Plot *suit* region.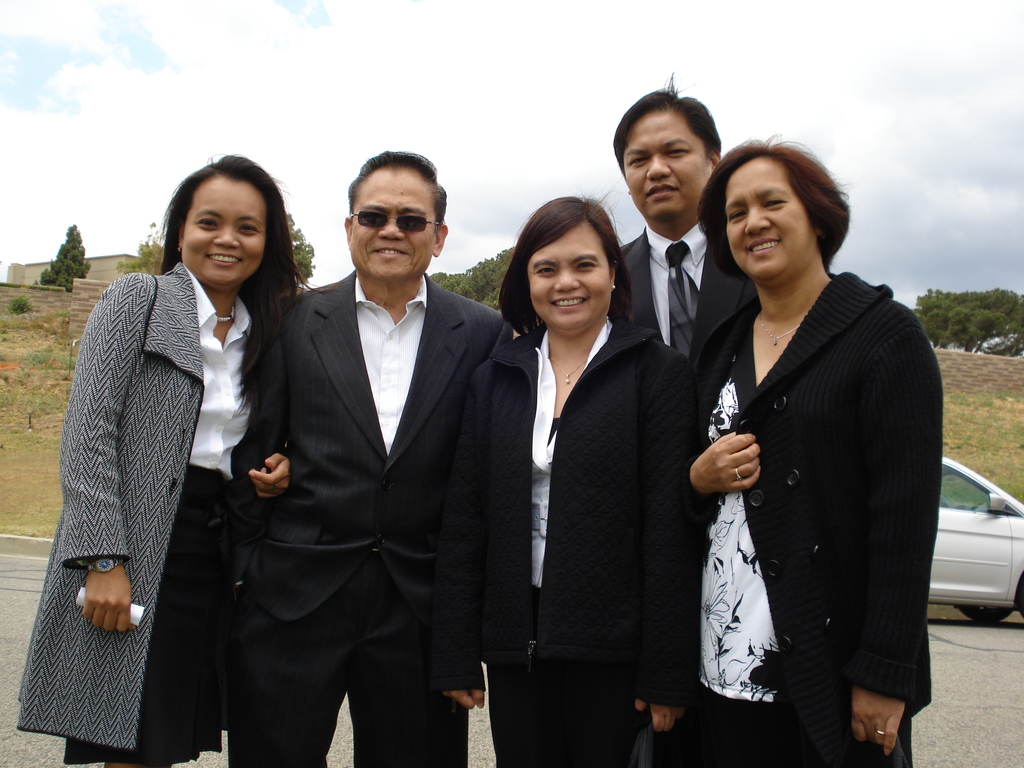
Plotted at crop(429, 320, 706, 767).
